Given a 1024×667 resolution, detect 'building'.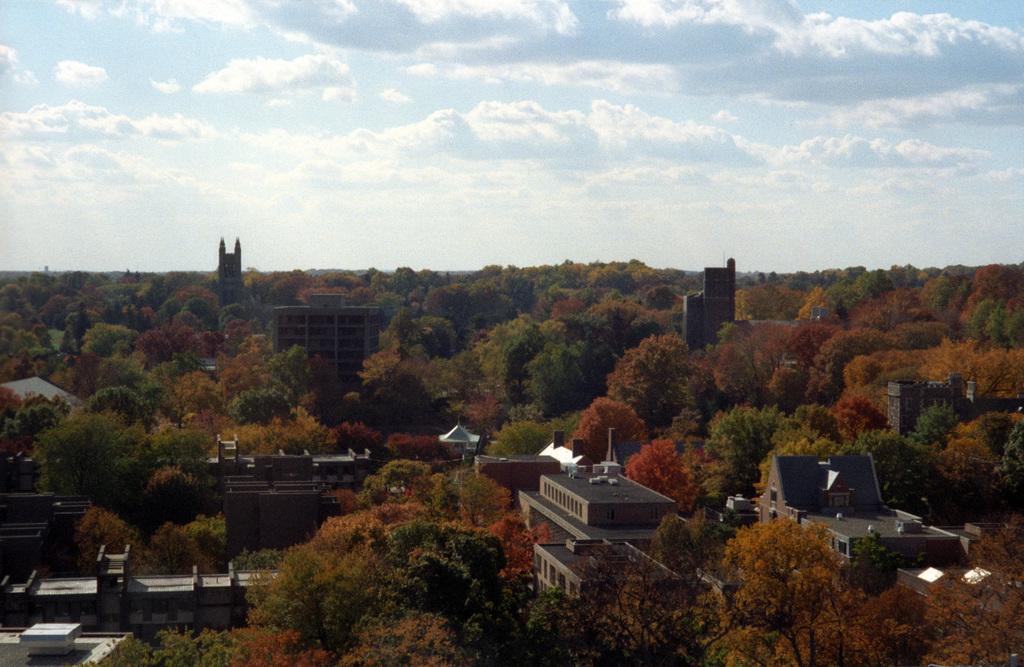
<bbox>271, 287, 389, 391</bbox>.
